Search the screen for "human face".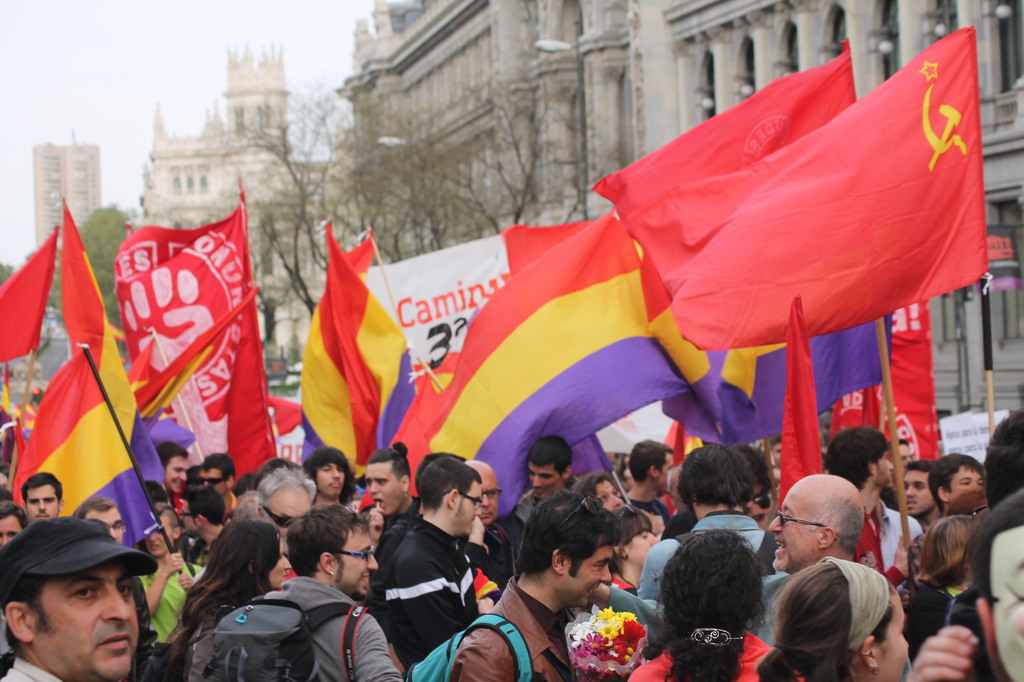
Found at BBox(522, 448, 565, 507).
